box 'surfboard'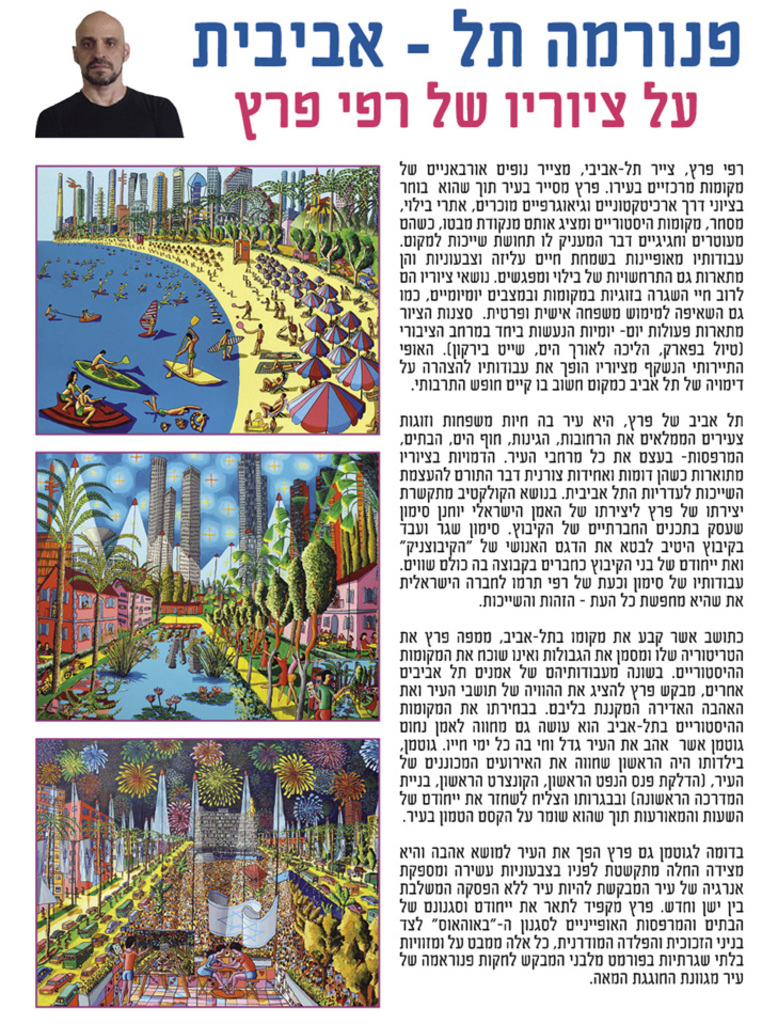
<bbox>73, 361, 144, 393</bbox>
